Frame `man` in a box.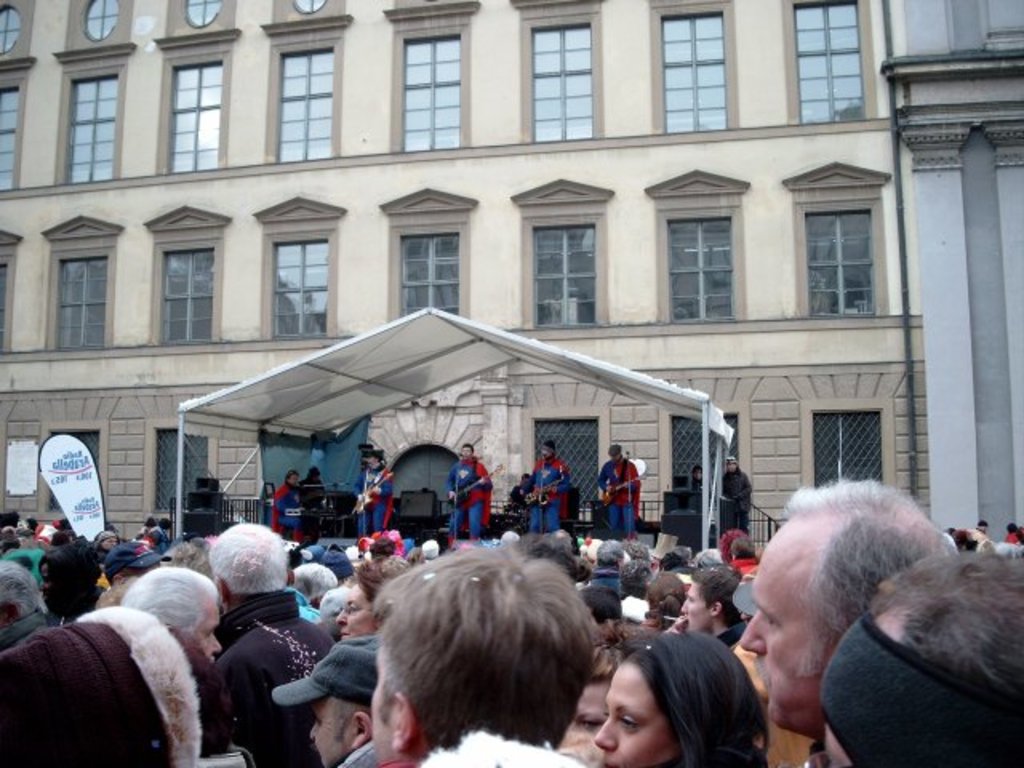
x1=216 y1=522 x2=347 y2=766.
